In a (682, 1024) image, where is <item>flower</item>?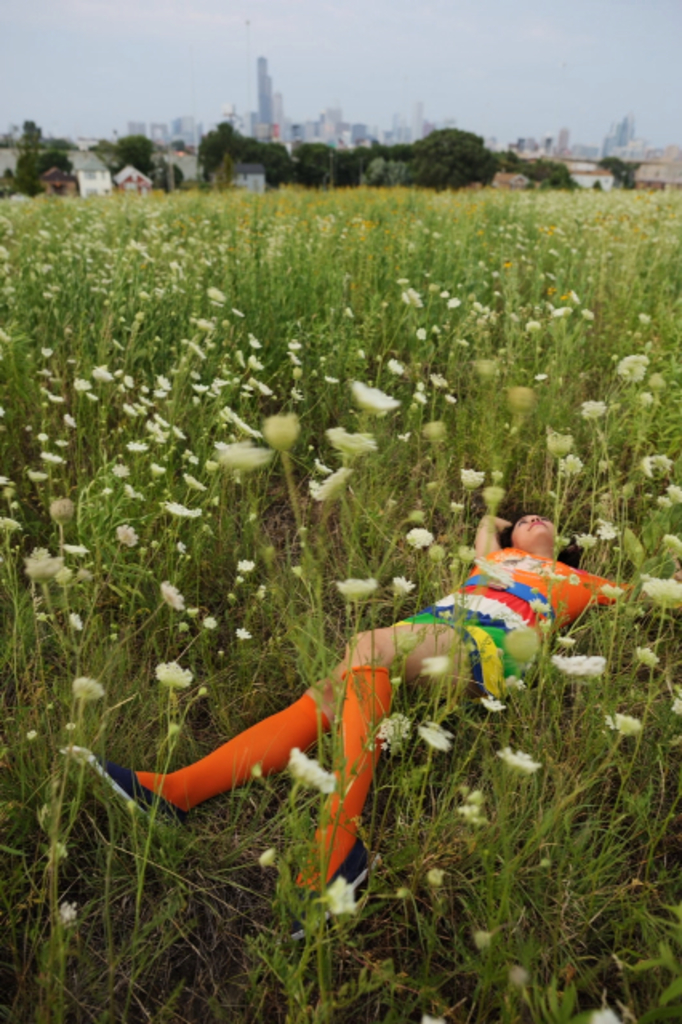
{"left": 423, "top": 864, "right": 447, "bottom": 882}.
